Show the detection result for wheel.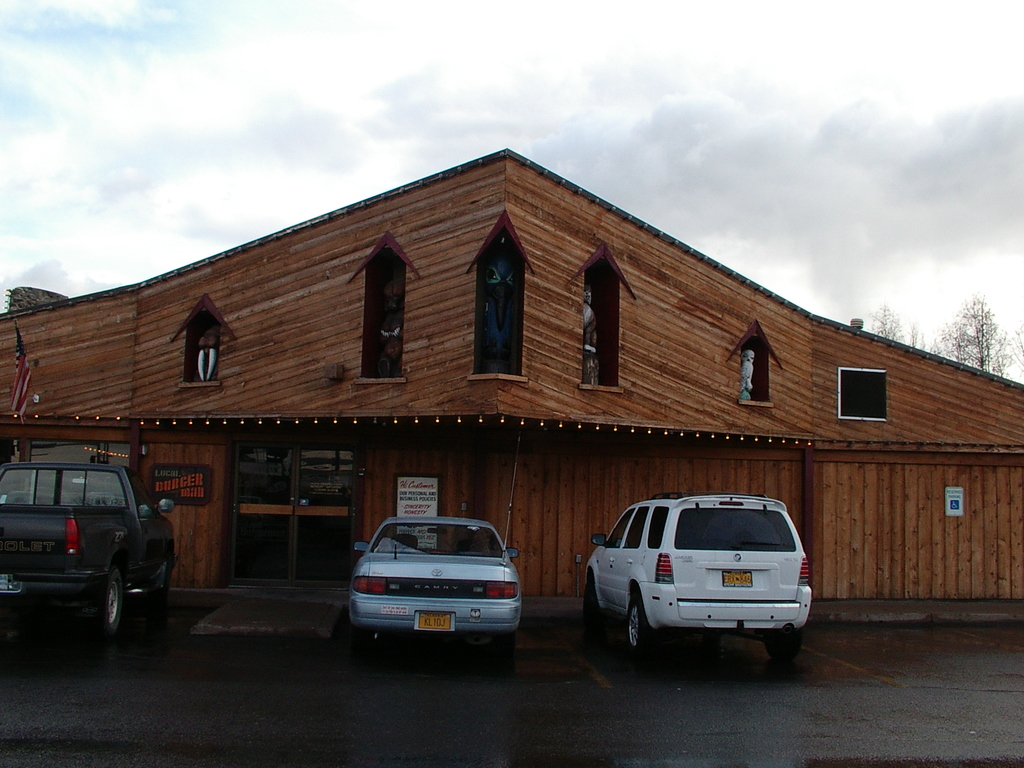
pyautogui.locateOnScreen(81, 560, 124, 641).
